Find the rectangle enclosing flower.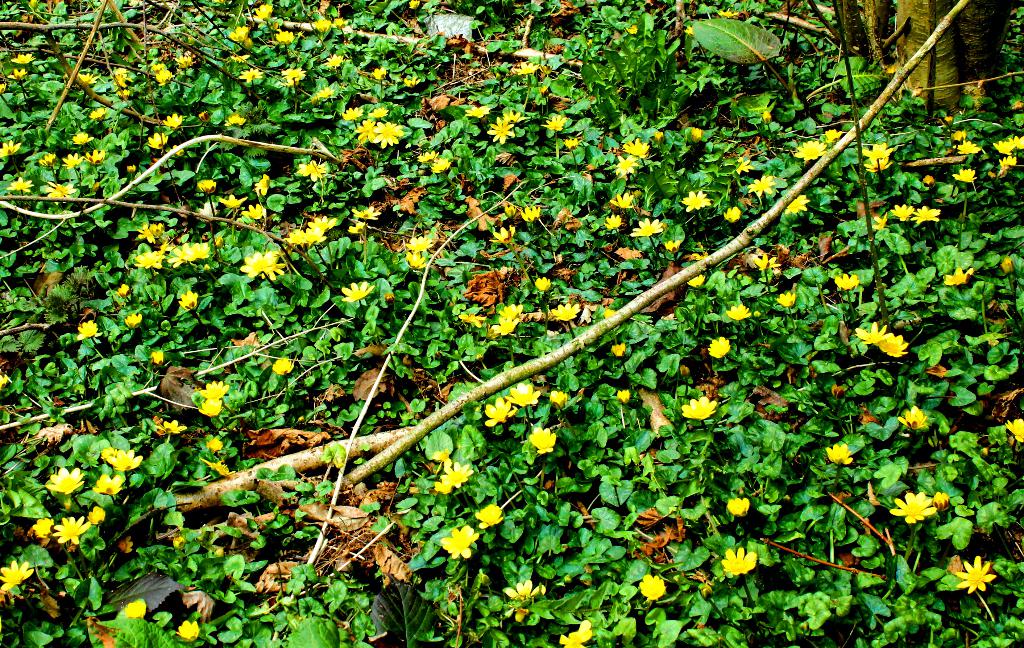
335/15/344/33.
